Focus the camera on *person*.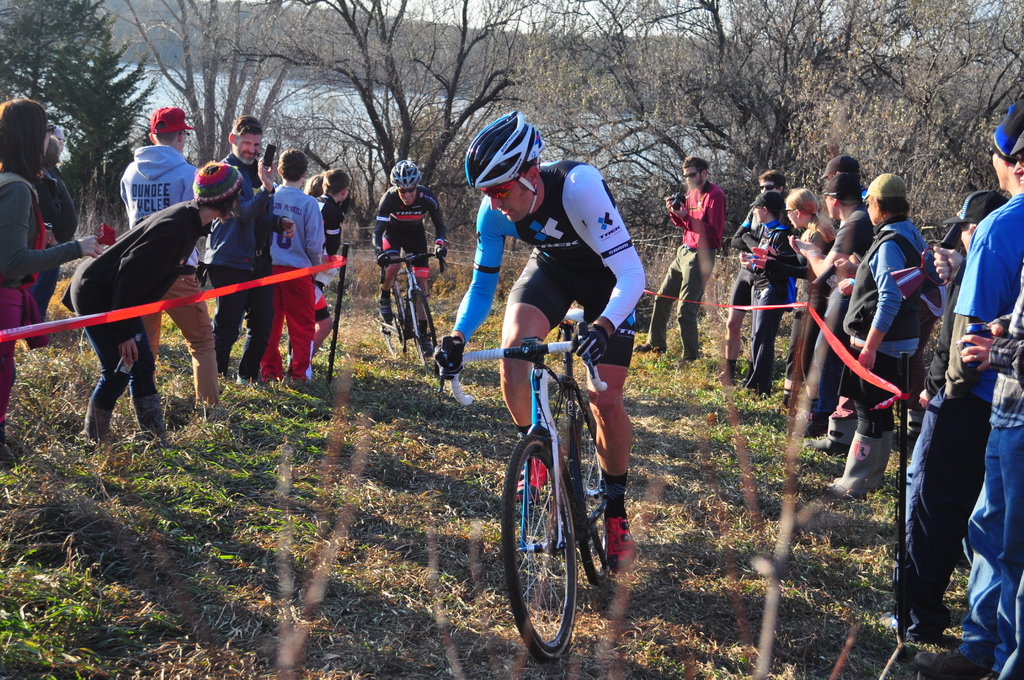
Focus region: 712:169:779:385.
